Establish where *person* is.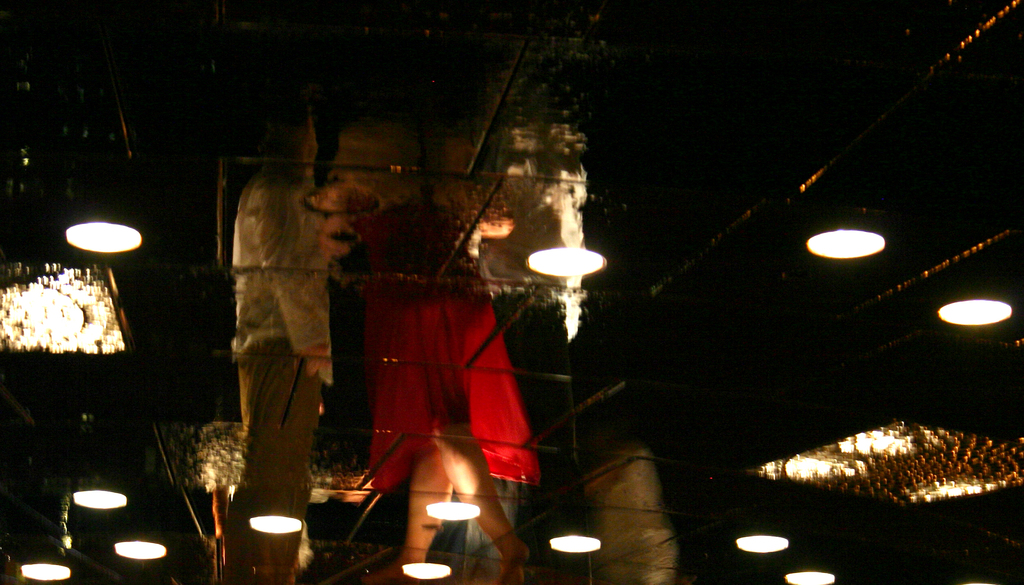
Established at rect(361, 208, 542, 584).
